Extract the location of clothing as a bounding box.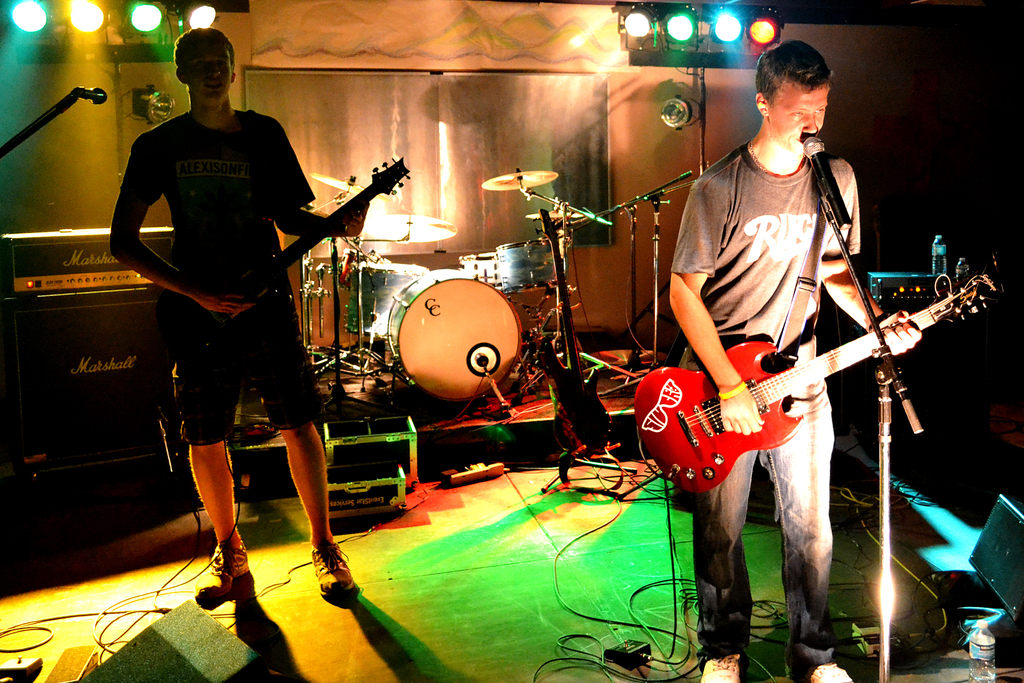
pyautogui.locateOnScreen(111, 101, 316, 443).
